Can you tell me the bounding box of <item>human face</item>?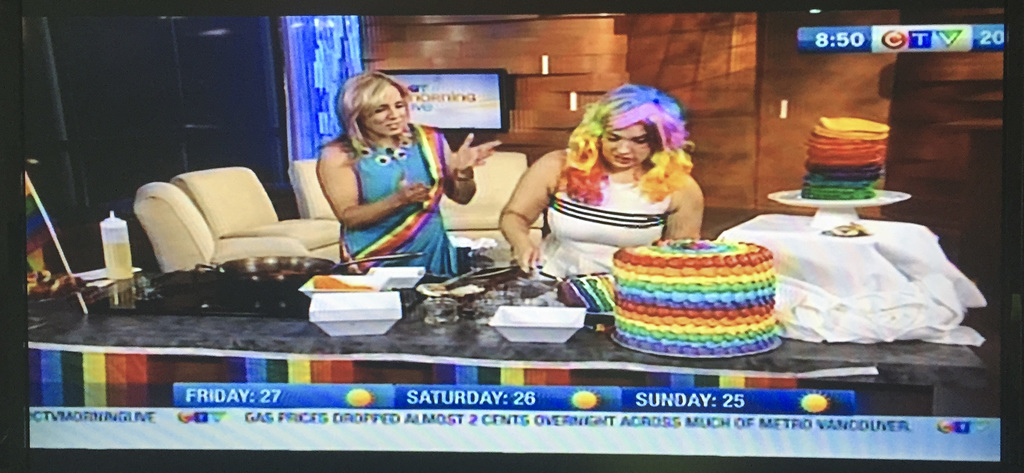
bbox(362, 77, 416, 139).
